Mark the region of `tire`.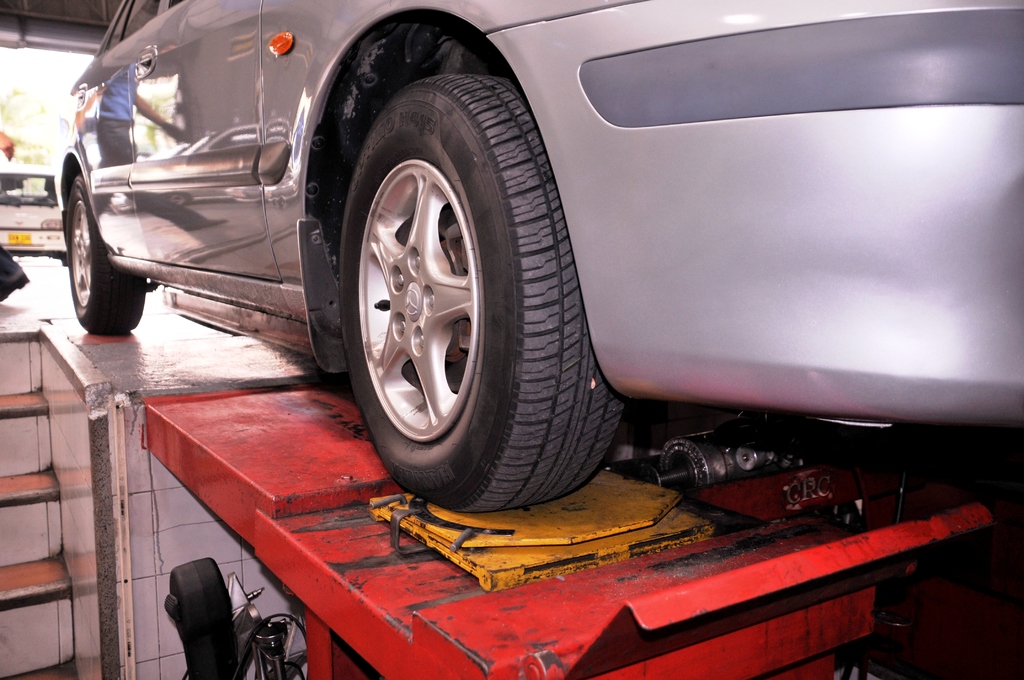
Region: [68,177,147,334].
